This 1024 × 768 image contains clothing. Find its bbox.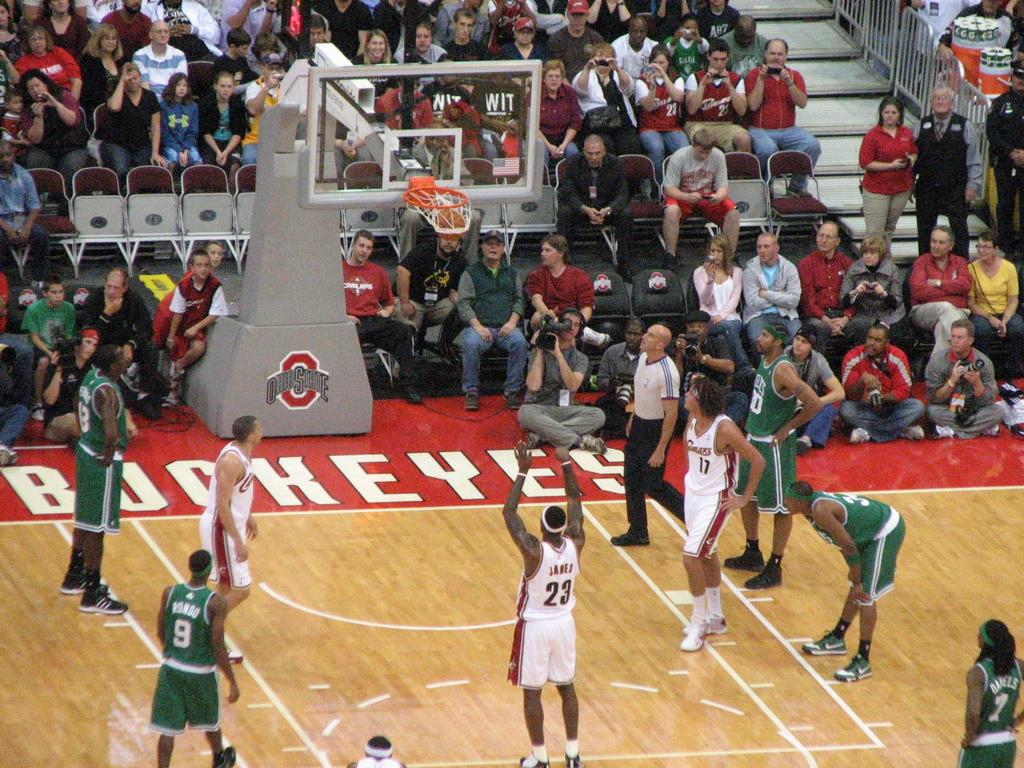
0:163:49:288.
